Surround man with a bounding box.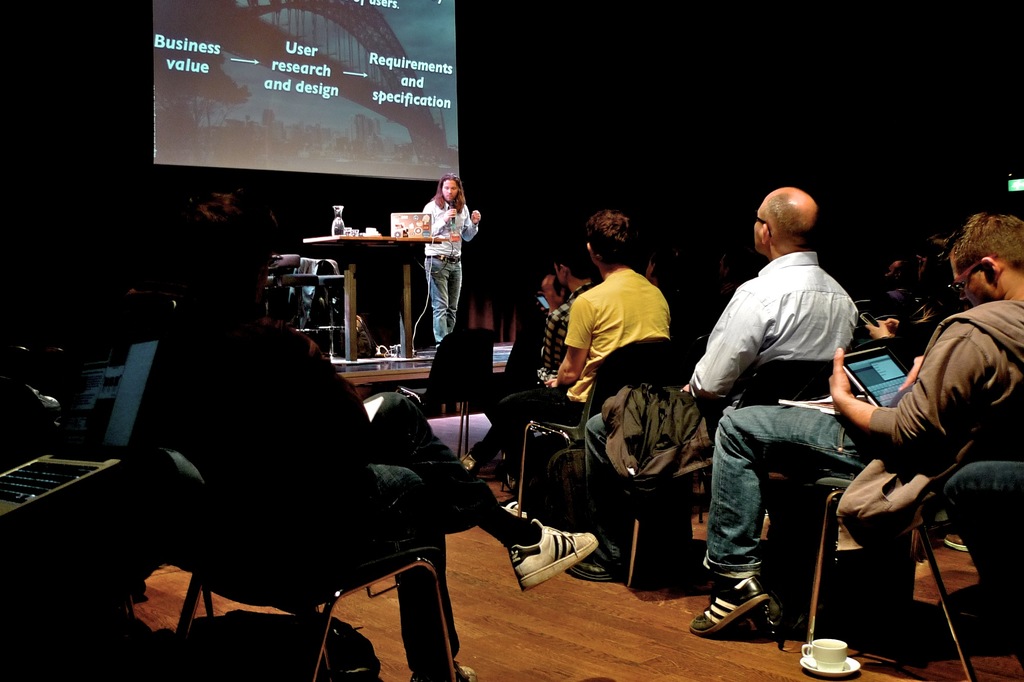
566:181:860:579.
